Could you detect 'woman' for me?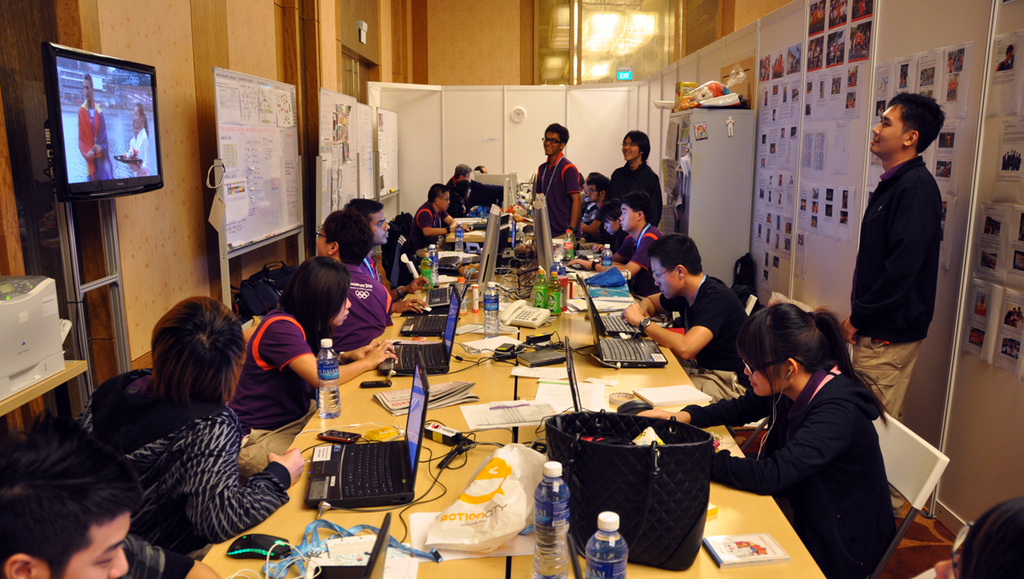
Detection result: bbox(595, 199, 631, 260).
